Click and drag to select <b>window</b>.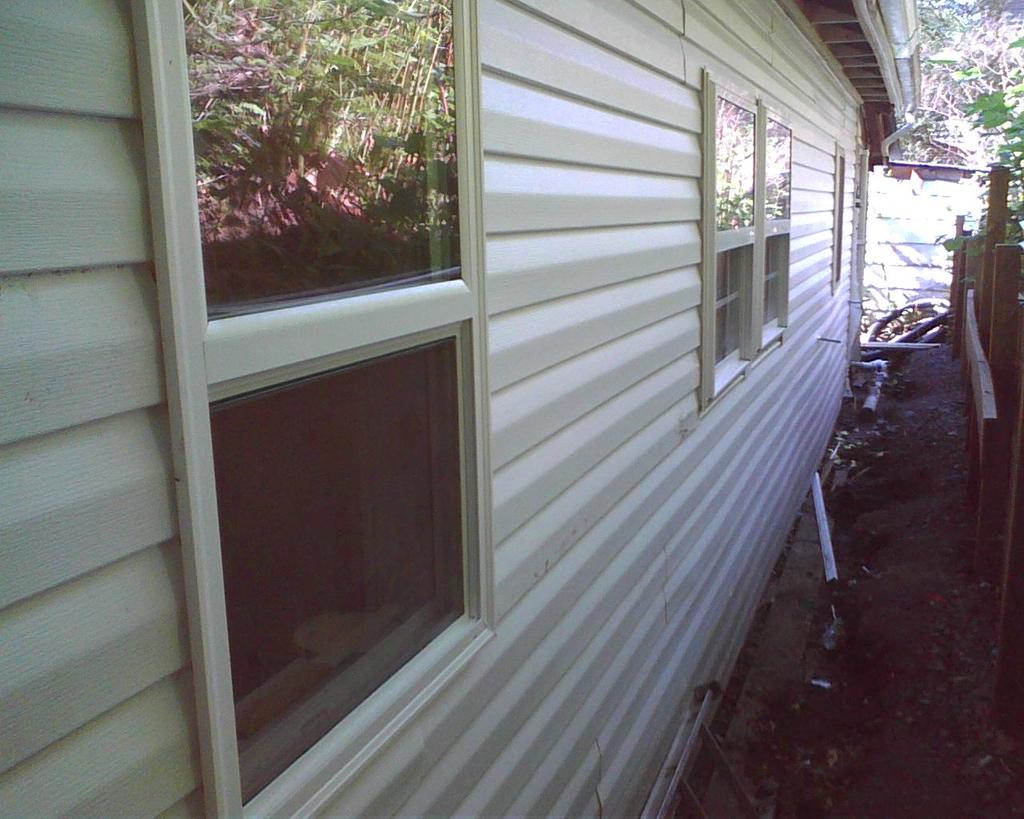
Selection: select_region(142, 0, 514, 813).
